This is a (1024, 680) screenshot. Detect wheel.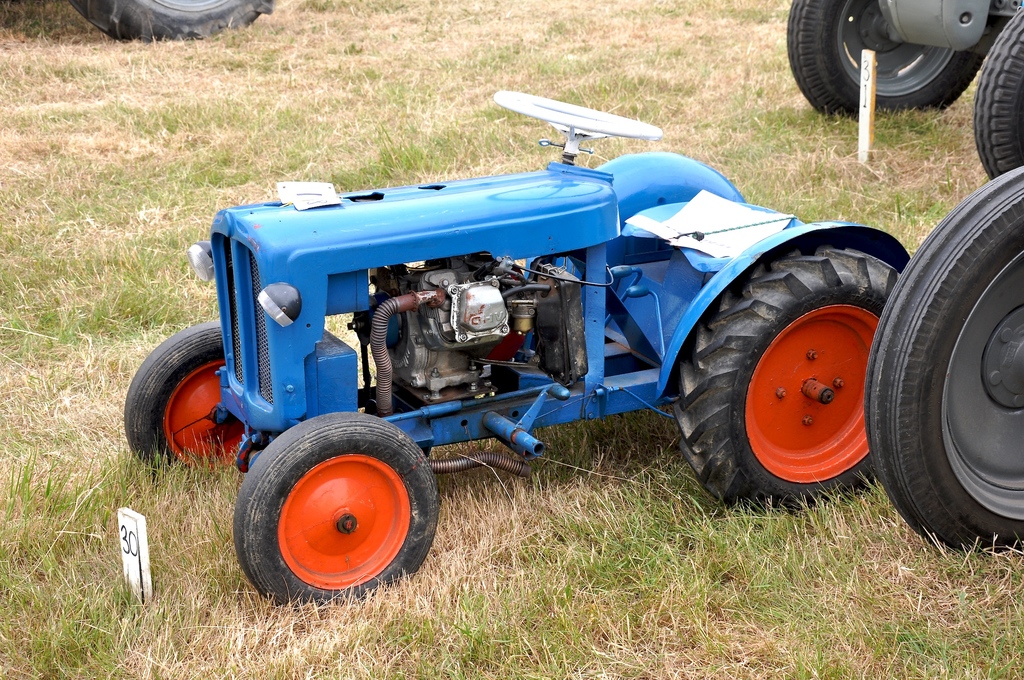
<bbox>125, 321, 239, 473</bbox>.
